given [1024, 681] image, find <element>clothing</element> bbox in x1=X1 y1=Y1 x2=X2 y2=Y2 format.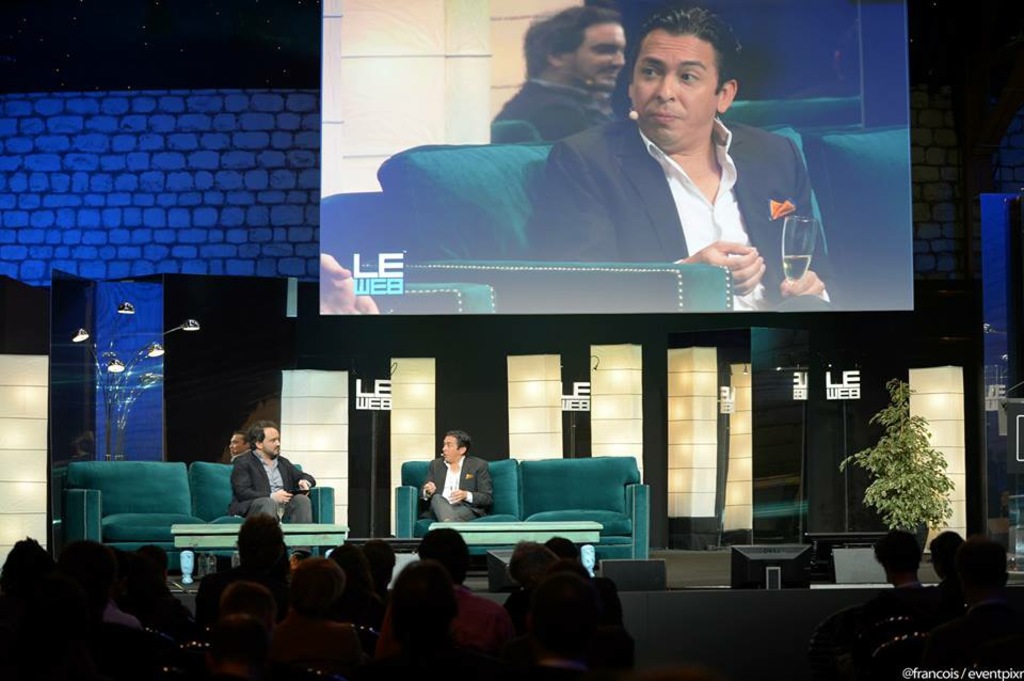
x1=414 y1=454 x2=502 y2=521.
